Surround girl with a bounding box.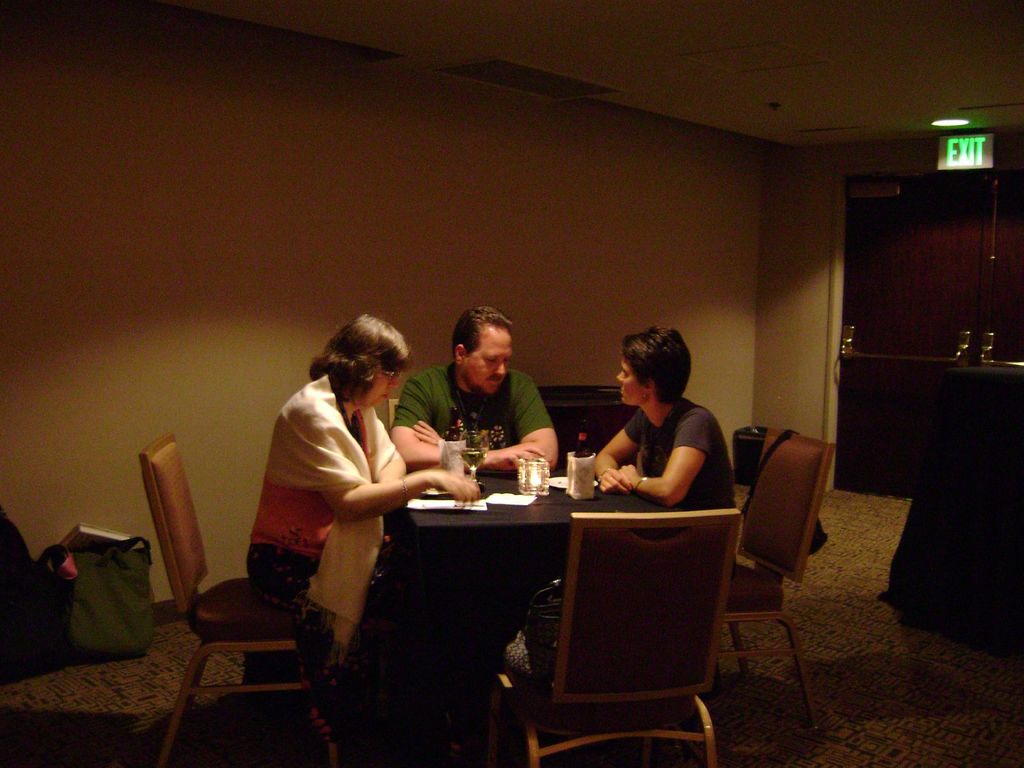
BBox(248, 312, 487, 669).
